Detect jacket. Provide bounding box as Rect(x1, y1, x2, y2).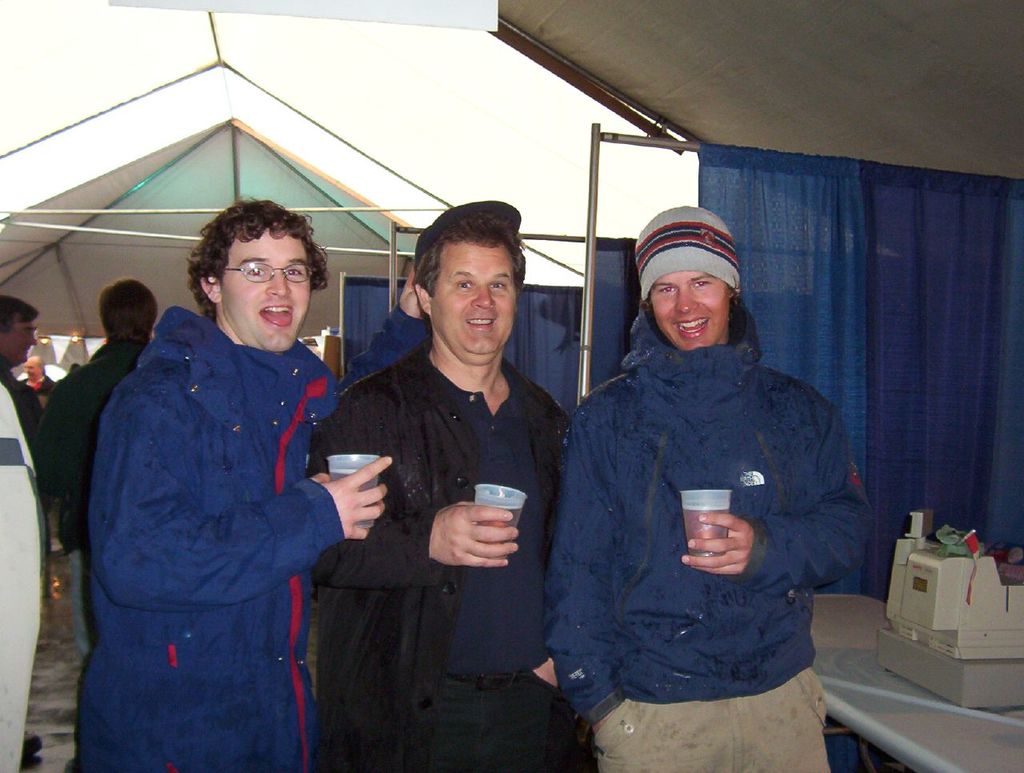
Rect(78, 303, 346, 772).
